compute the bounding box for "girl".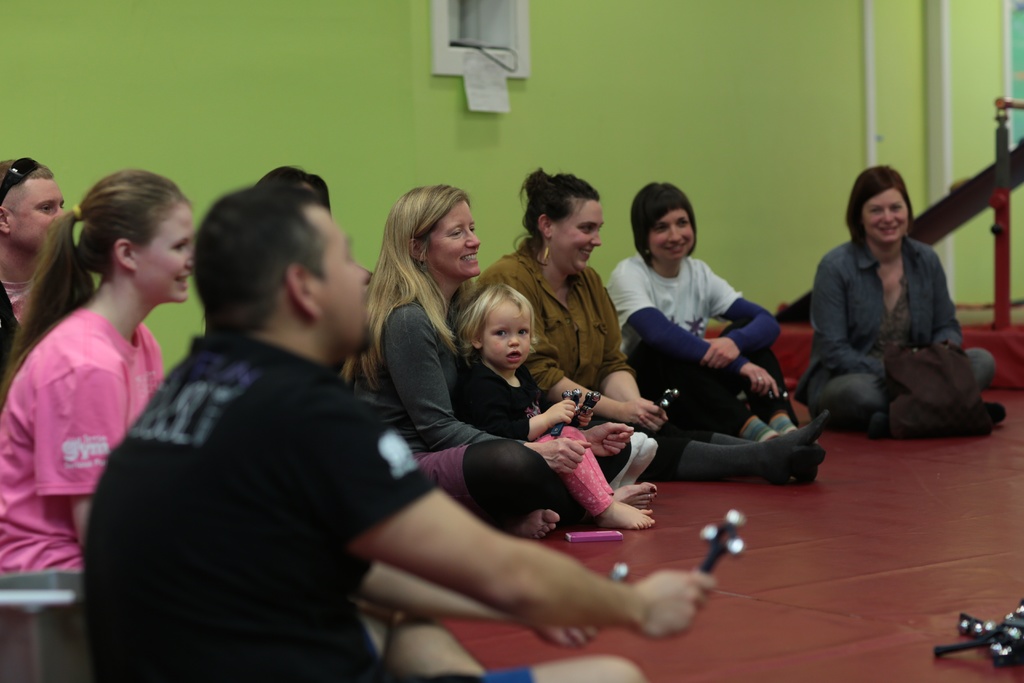
[455,279,660,527].
